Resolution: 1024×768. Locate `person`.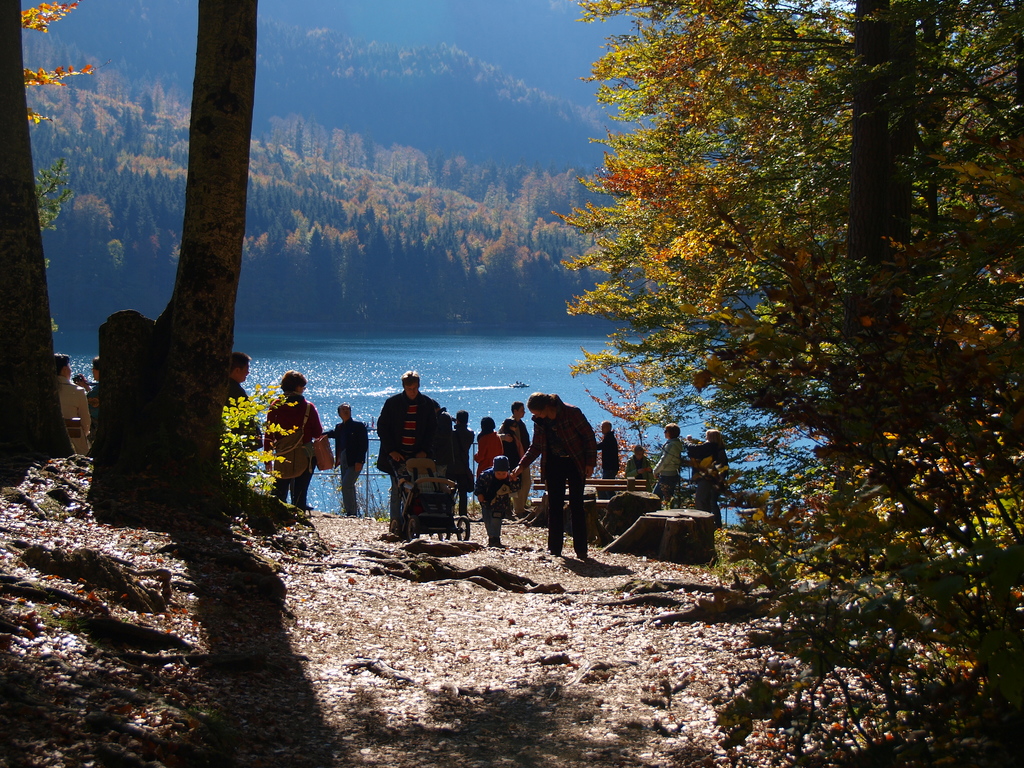
[511, 392, 595, 563].
